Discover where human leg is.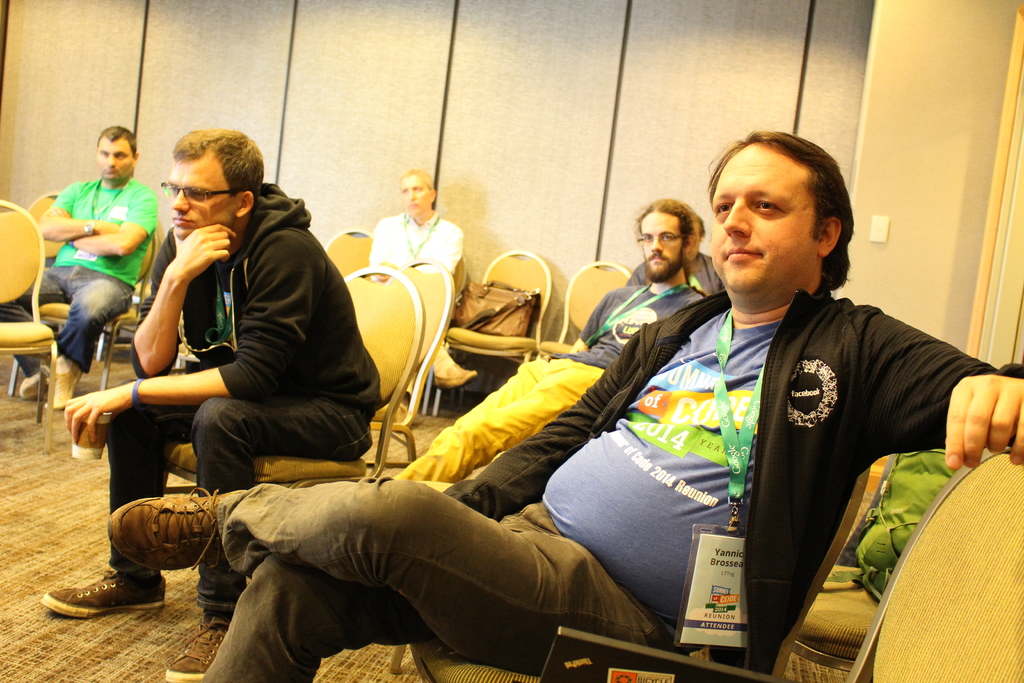
Discovered at locate(191, 547, 428, 682).
